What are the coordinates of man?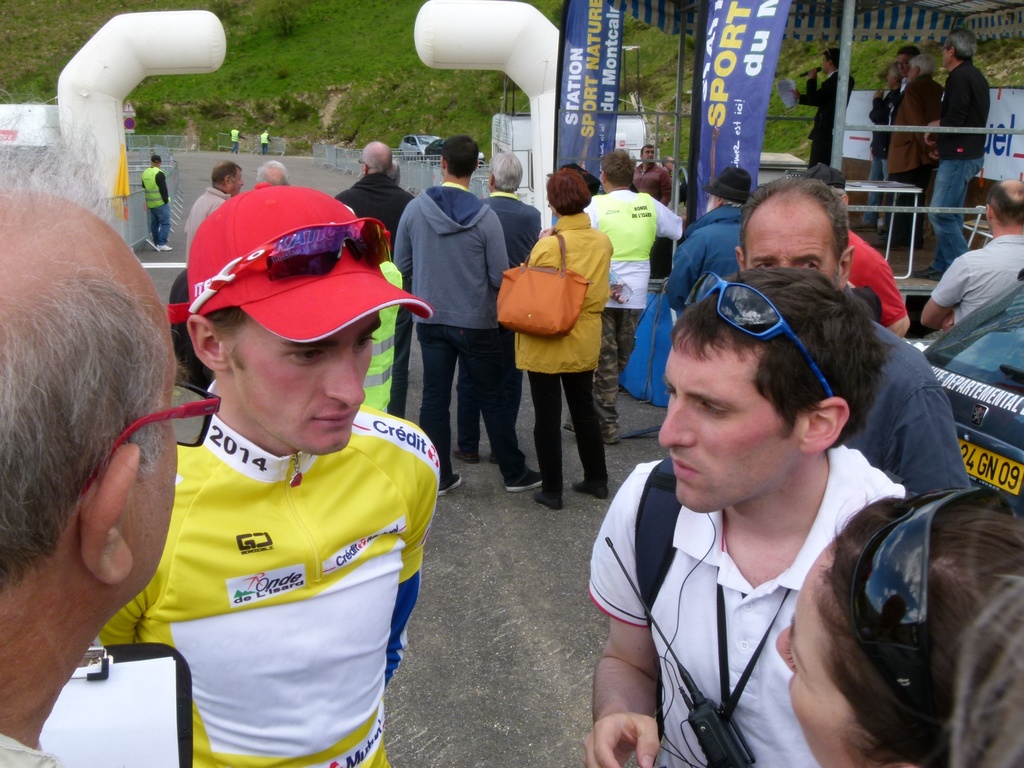
[728, 172, 975, 491].
